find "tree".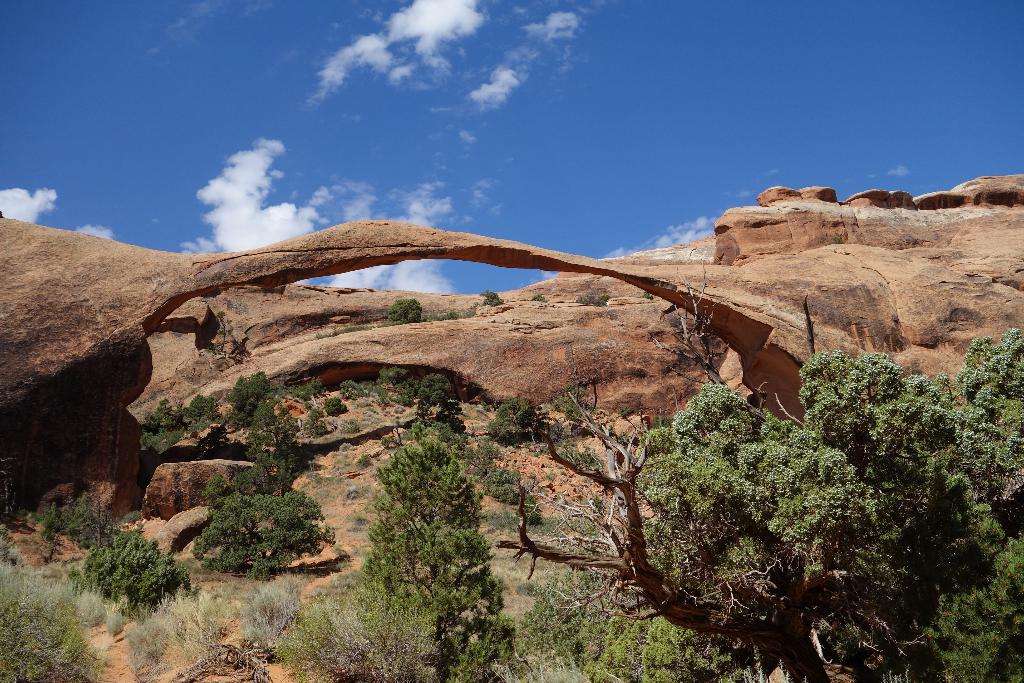
<region>355, 435, 537, 682</region>.
